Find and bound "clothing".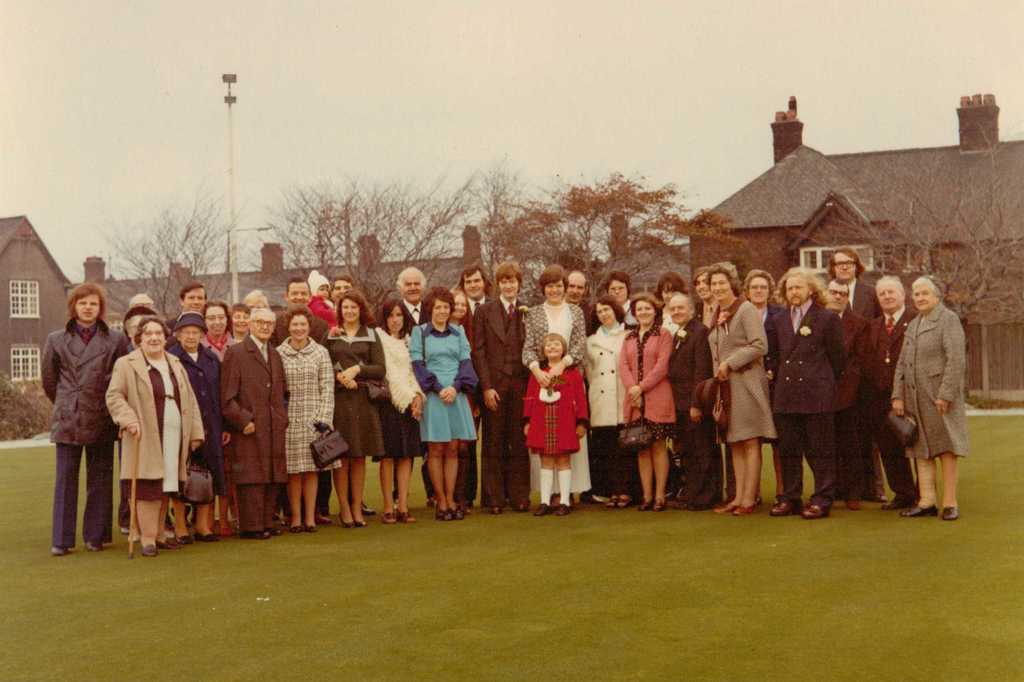
Bound: 162/337/237/507.
